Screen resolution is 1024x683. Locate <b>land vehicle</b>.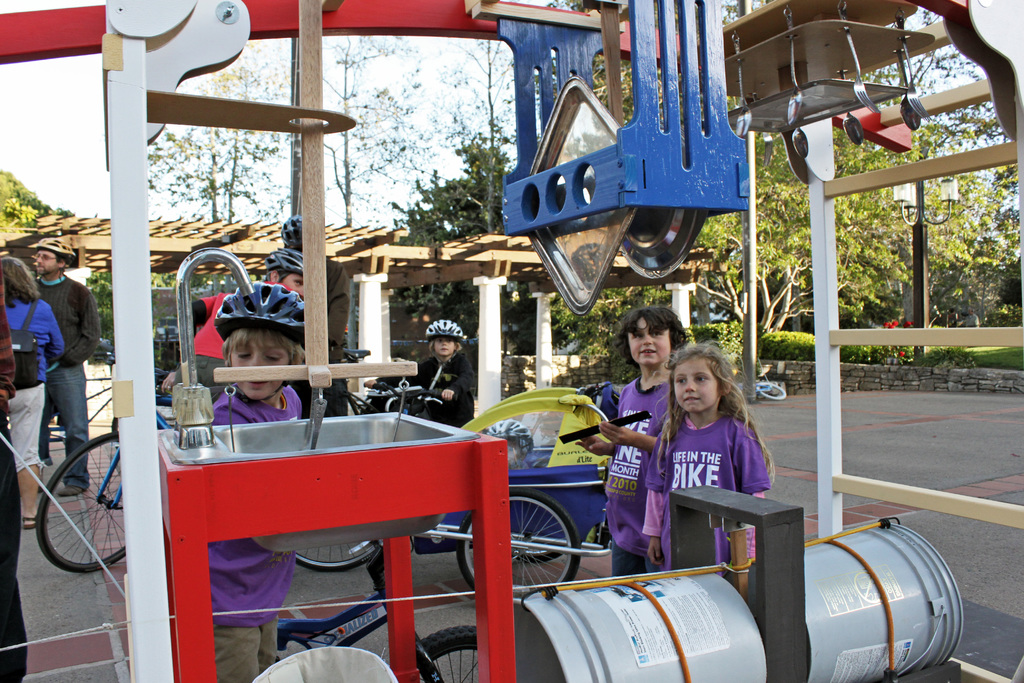
x1=344 y1=346 x2=447 y2=425.
